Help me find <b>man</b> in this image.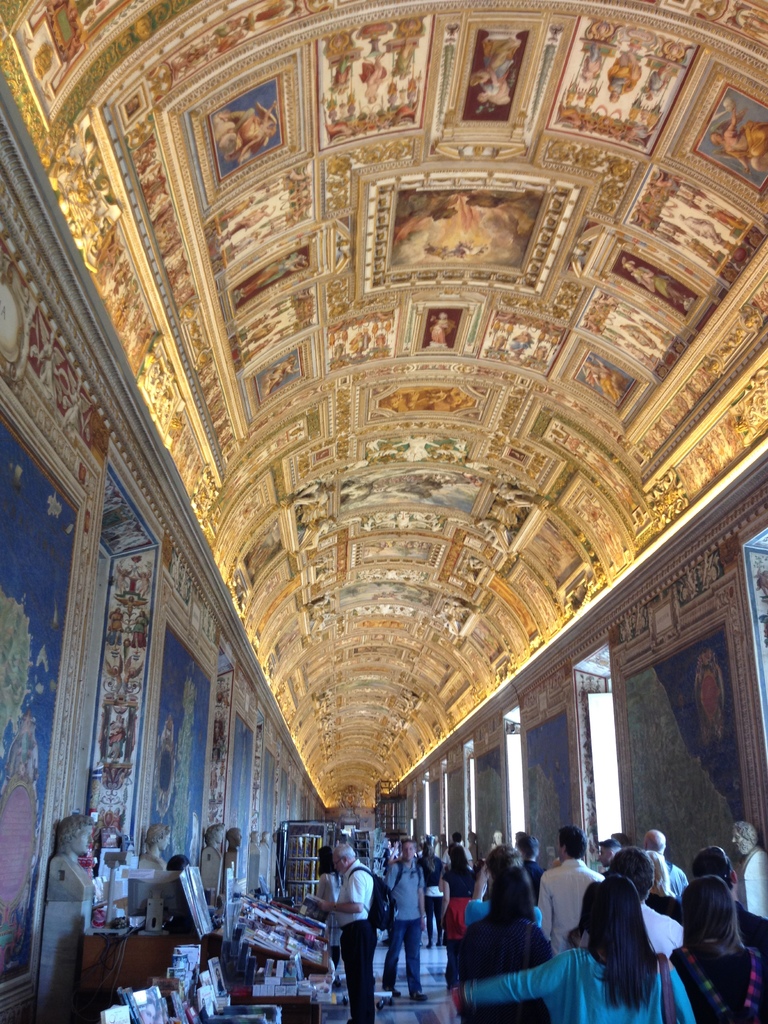
Found it: left=385, top=840, right=429, bottom=999.
